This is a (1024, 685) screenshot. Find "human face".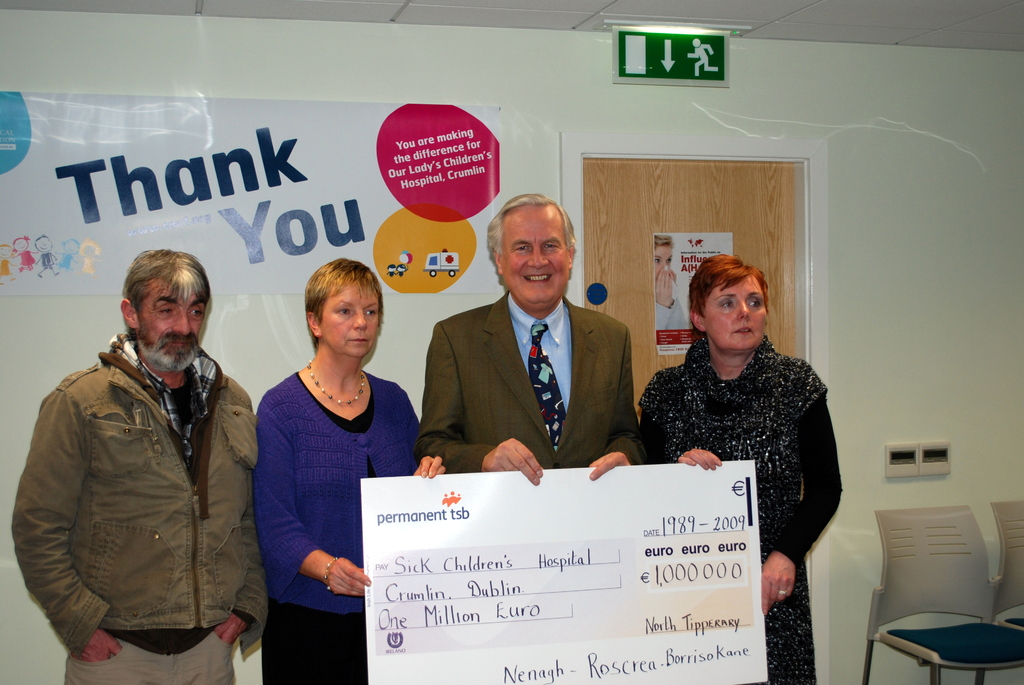
Bounding box: [left=502, top=205, right=570, bottom=306].
